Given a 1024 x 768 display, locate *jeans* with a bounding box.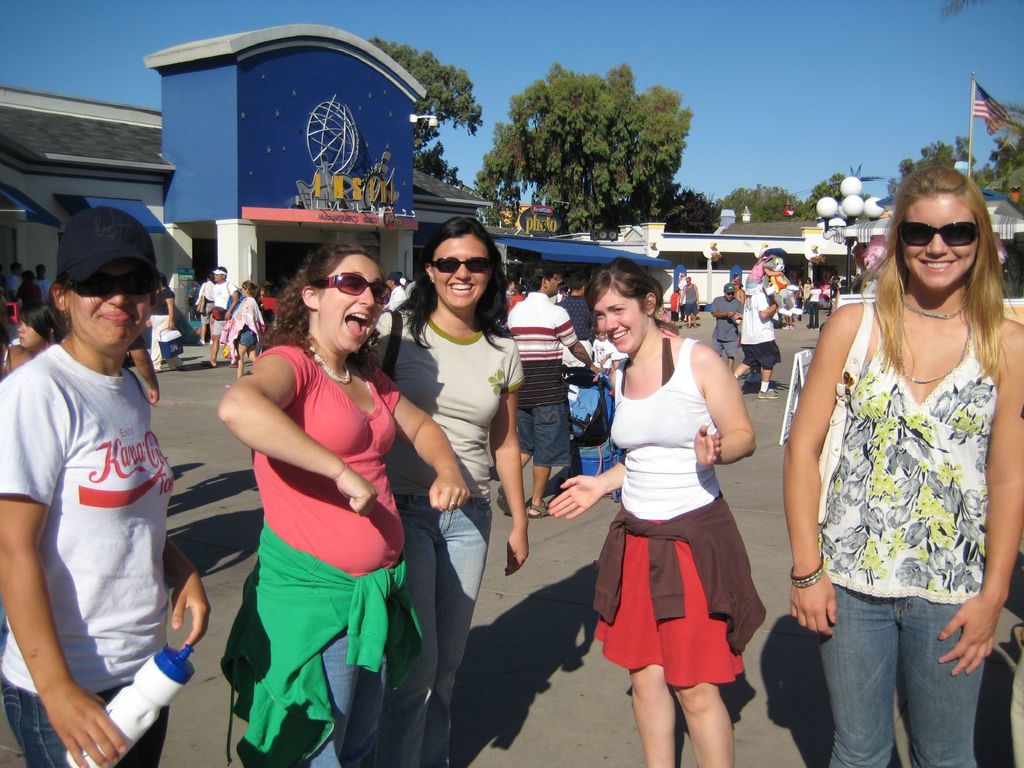
Located: BBox(298, 630, 387, 767).
